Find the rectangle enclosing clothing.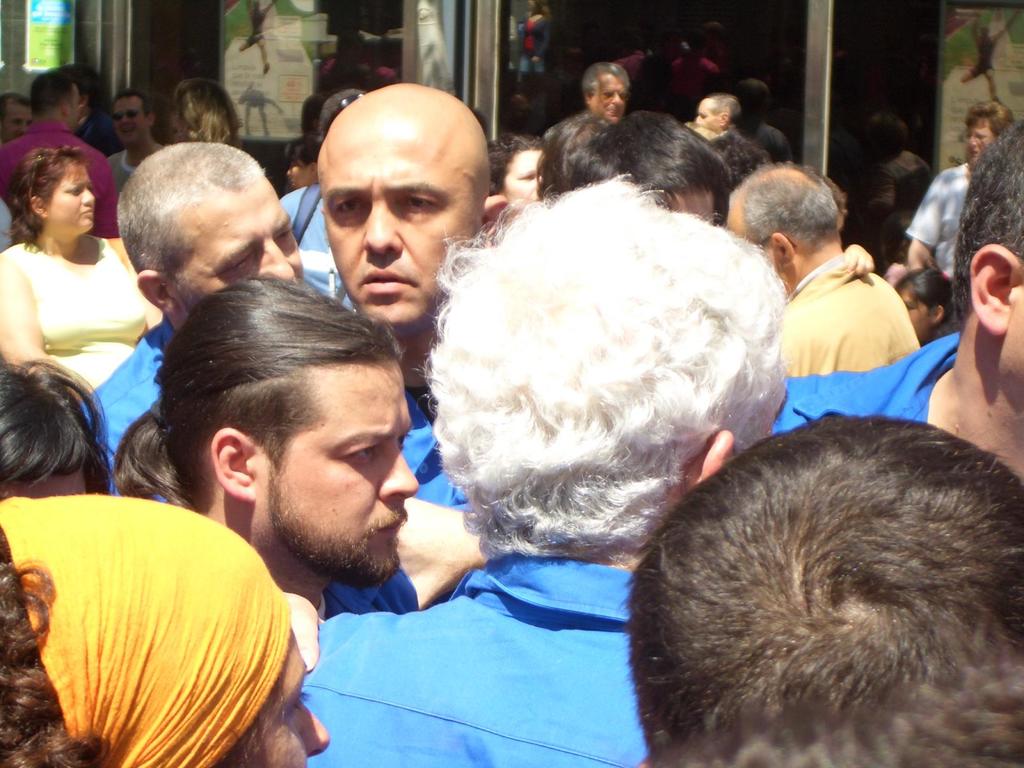
{"left": 401, "top": 383, "right": 480, "bottom": 508}.
